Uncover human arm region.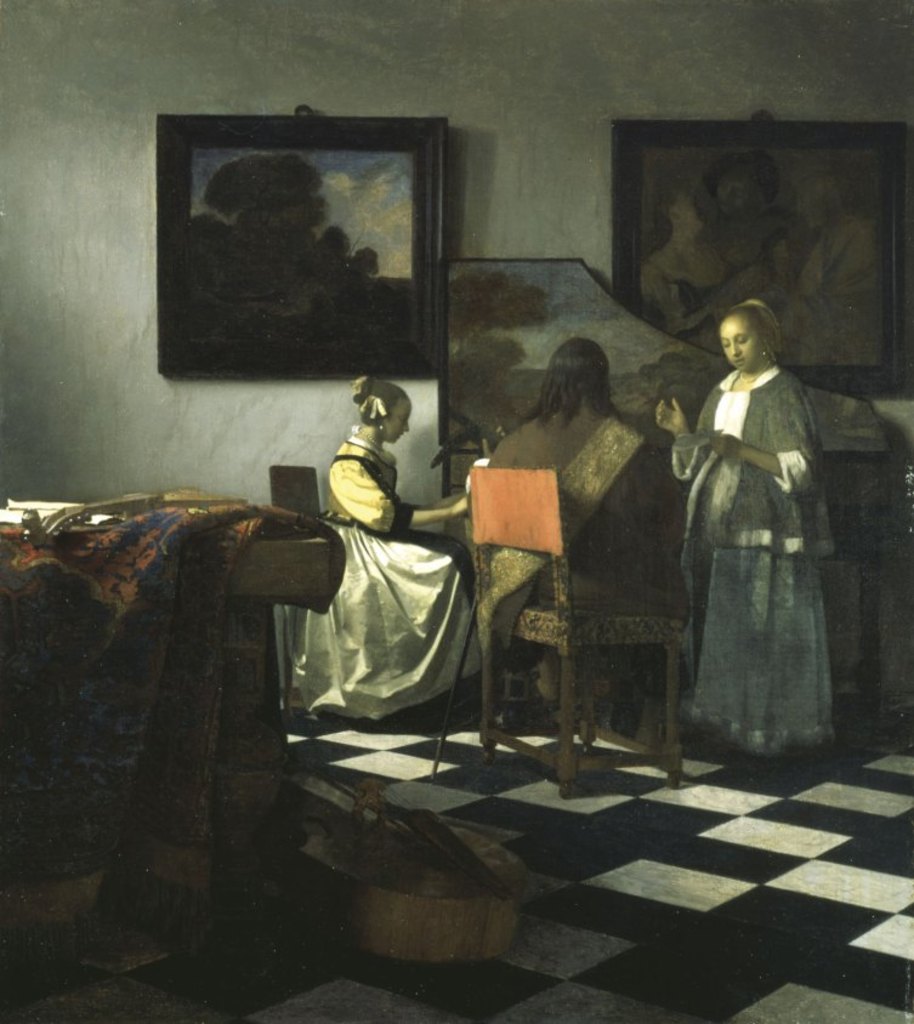
Uncovered: select_region(698, 385, 830, 491).
